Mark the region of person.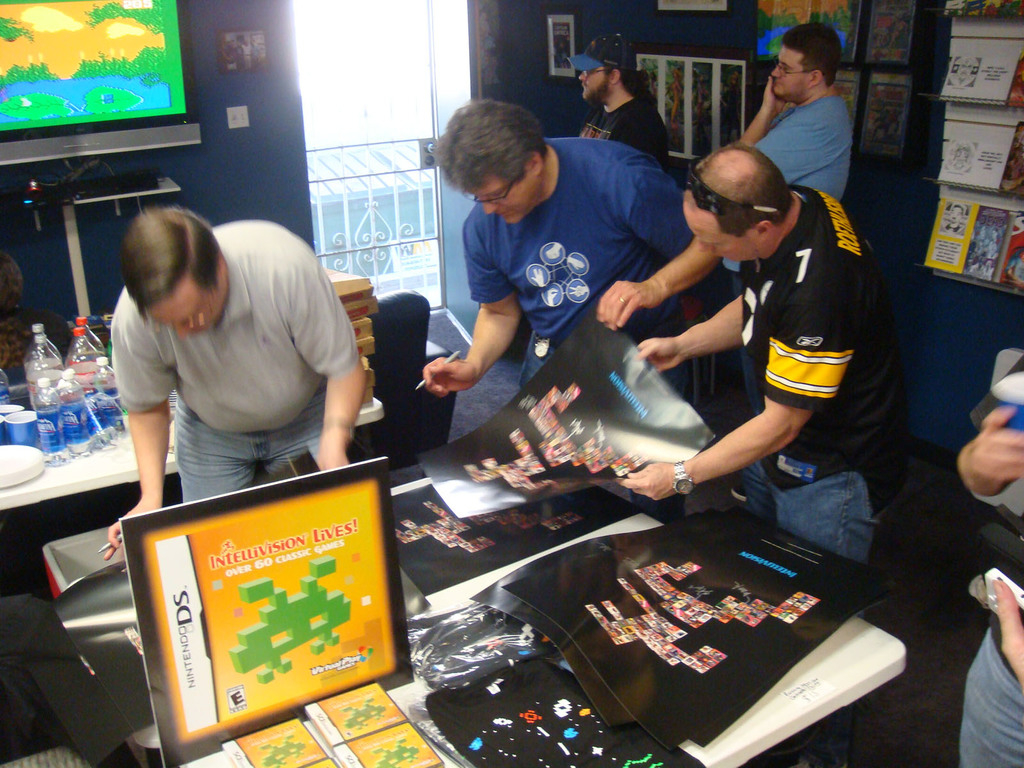
Region: <box>102,189,360,554</box>.
